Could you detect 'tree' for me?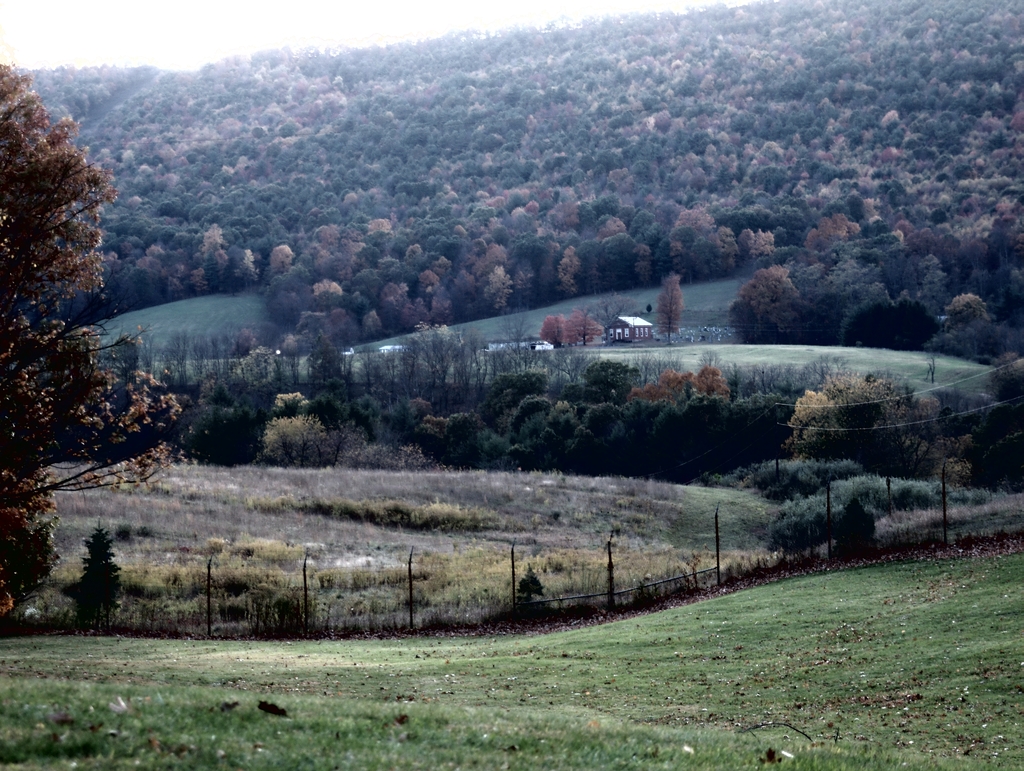
Detection result: bbox=[538, 318, 580, 350].
